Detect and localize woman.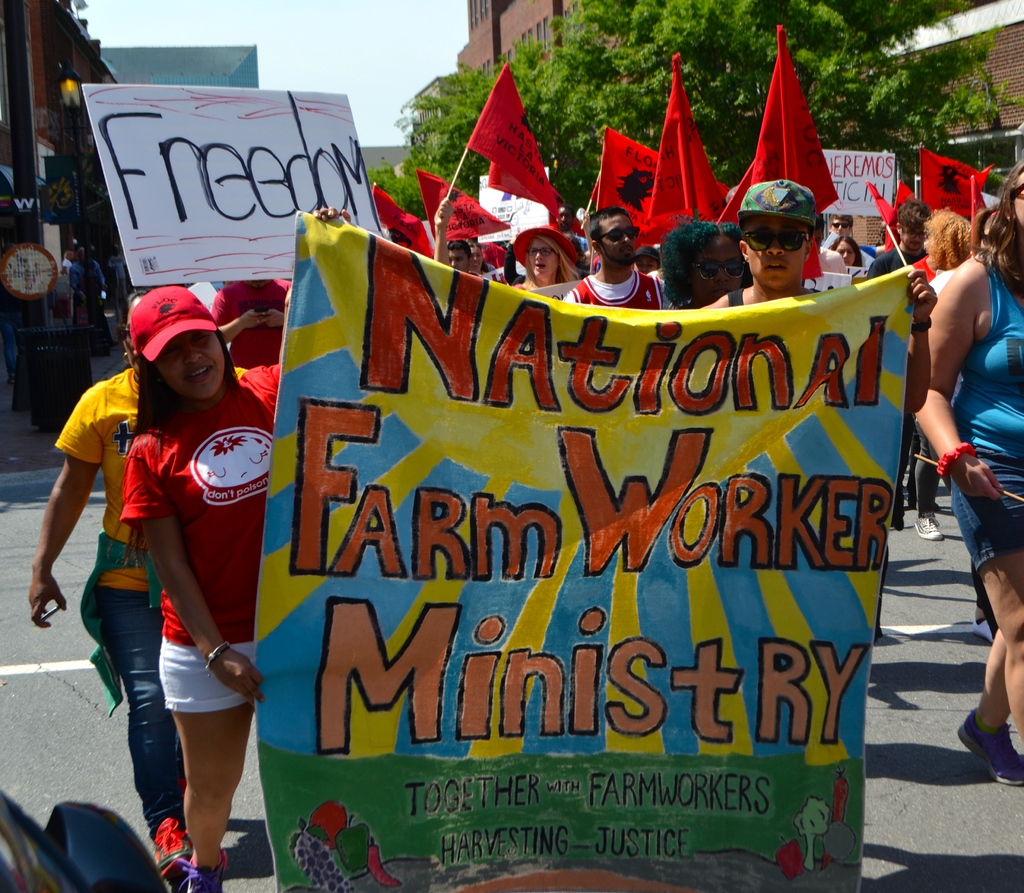
Localized at 505,218,584,292.
